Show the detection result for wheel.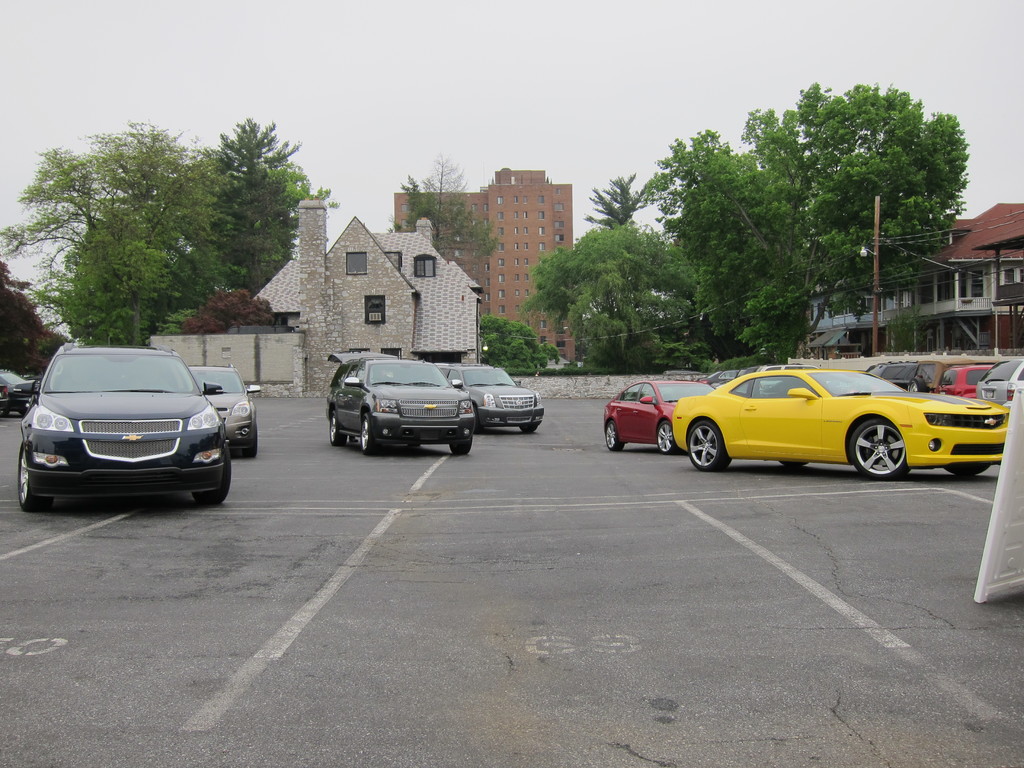
[left=472, top=406, right=484, bottom=433].
